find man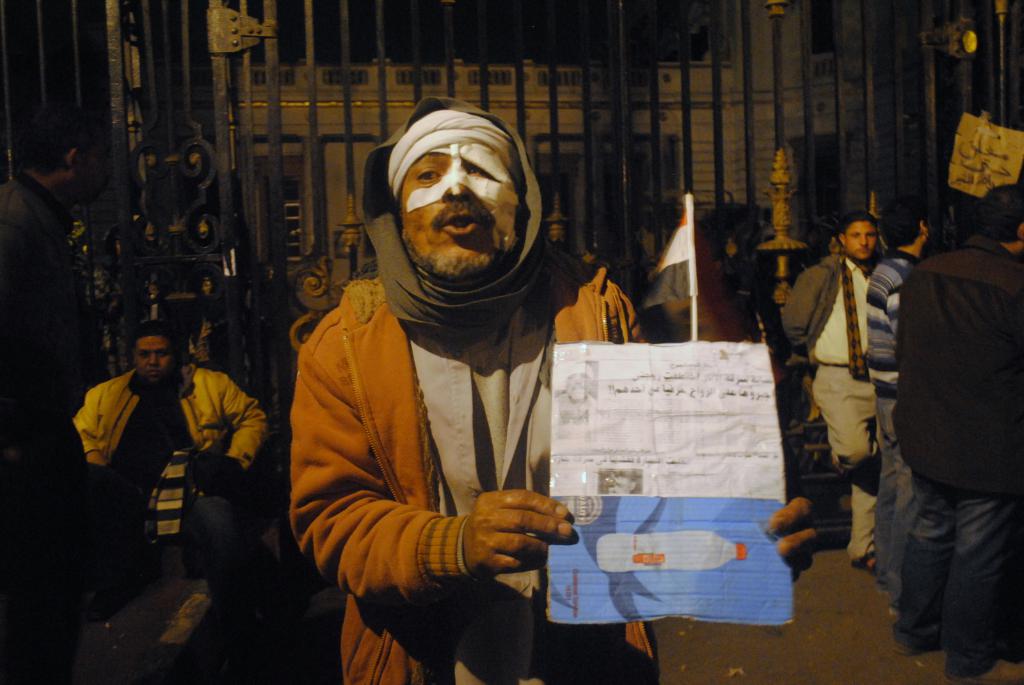
x1=0 y1=109 x2=118 y2=684
